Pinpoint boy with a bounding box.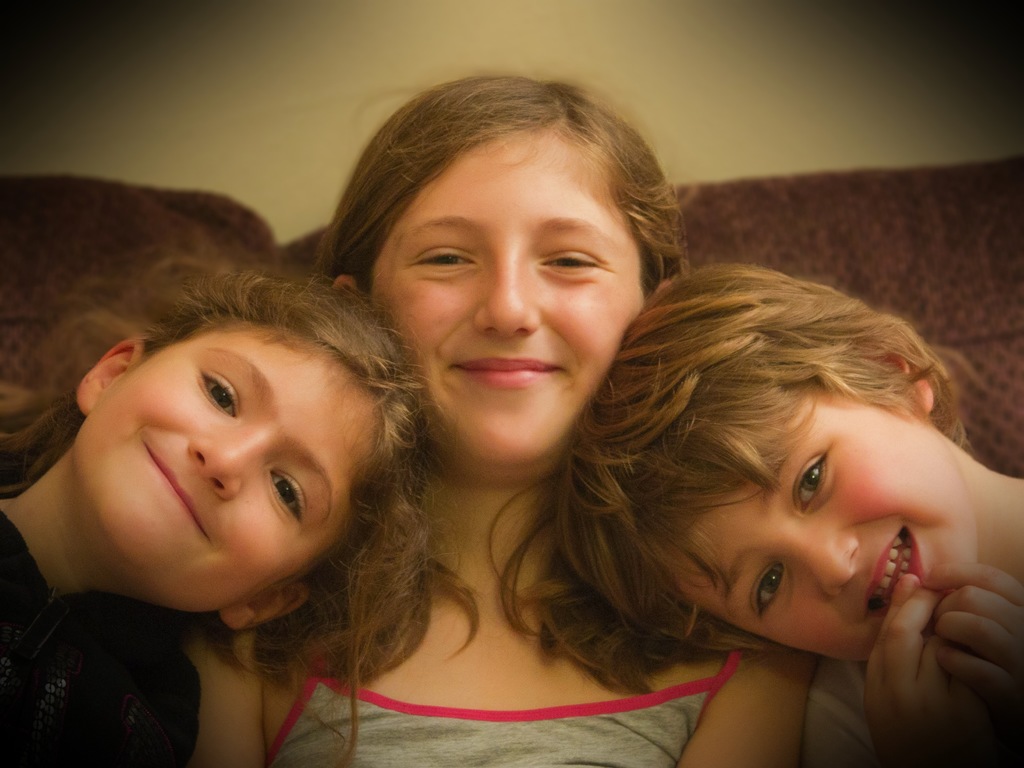
(left=496, top=240, right=1023, bottom=767).
